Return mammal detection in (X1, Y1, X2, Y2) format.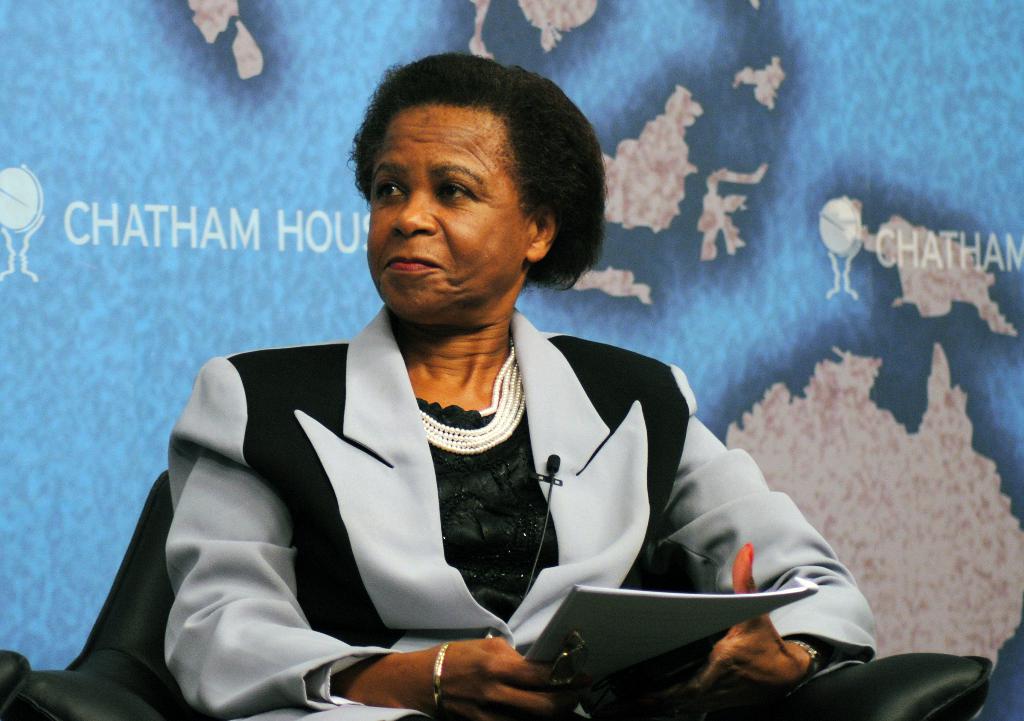
(77, 129, 833, 689).
